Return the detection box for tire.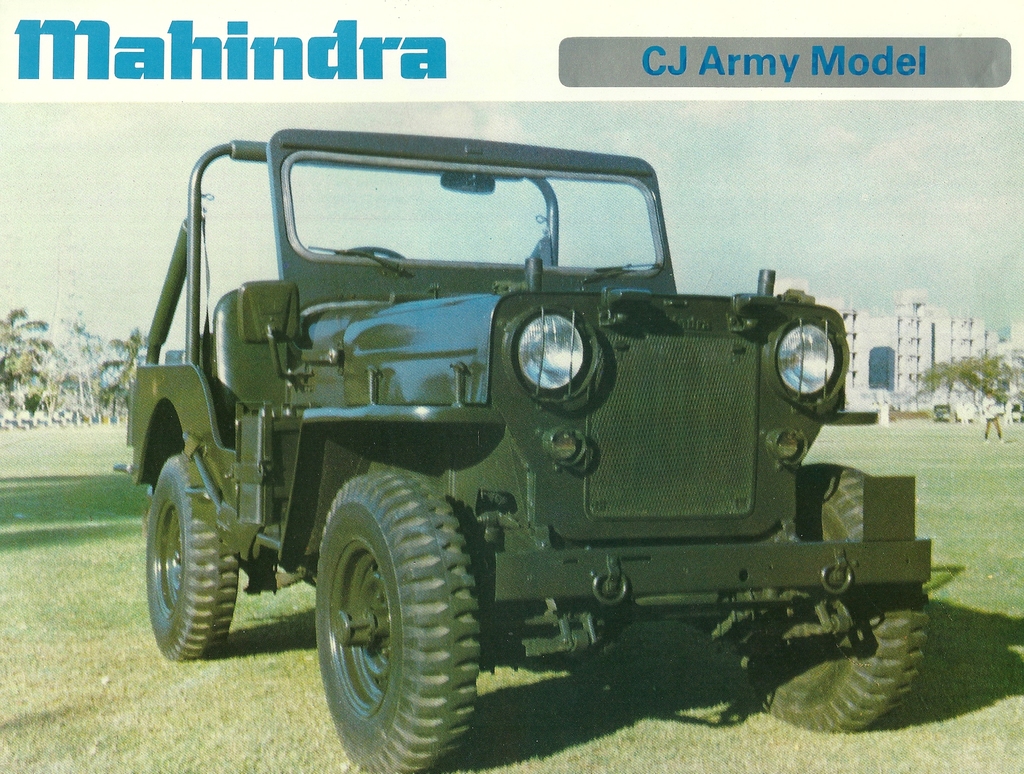
<box>743,466,929,733</box>.
